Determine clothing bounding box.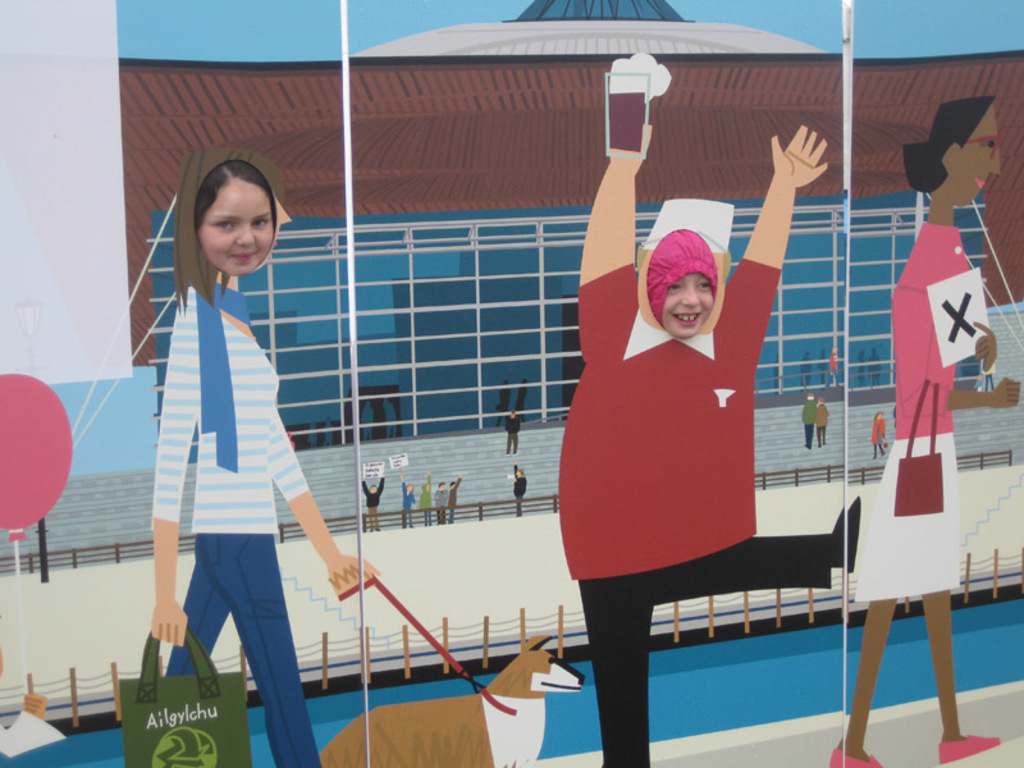
Determined: [146,278,308,767].
